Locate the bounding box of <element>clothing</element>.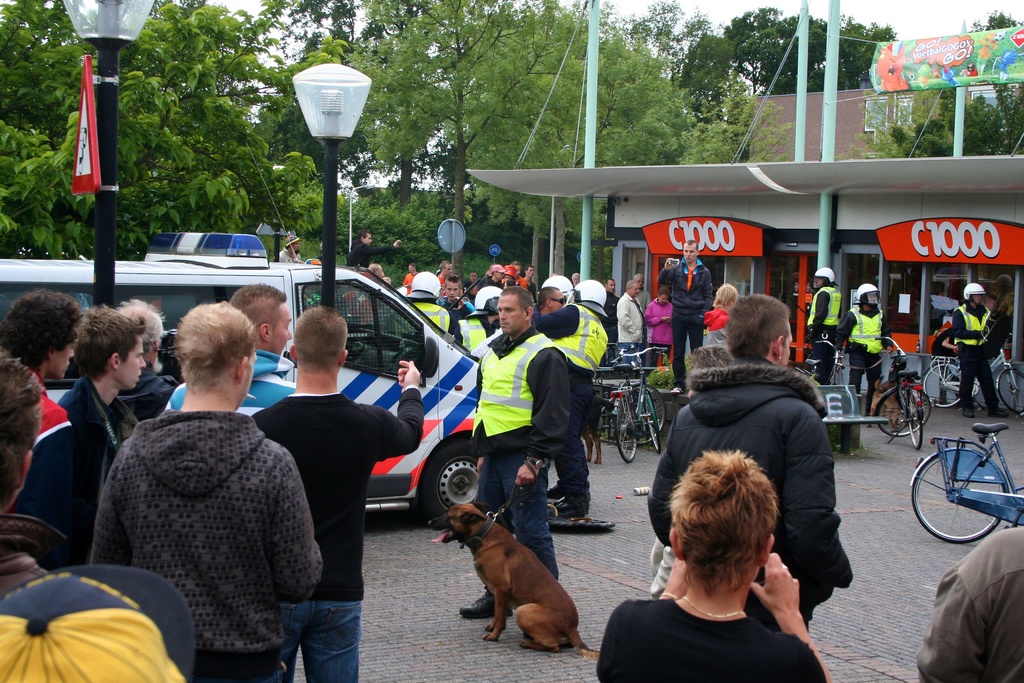
Bounding box: locate(18, 366, 68, 548).
